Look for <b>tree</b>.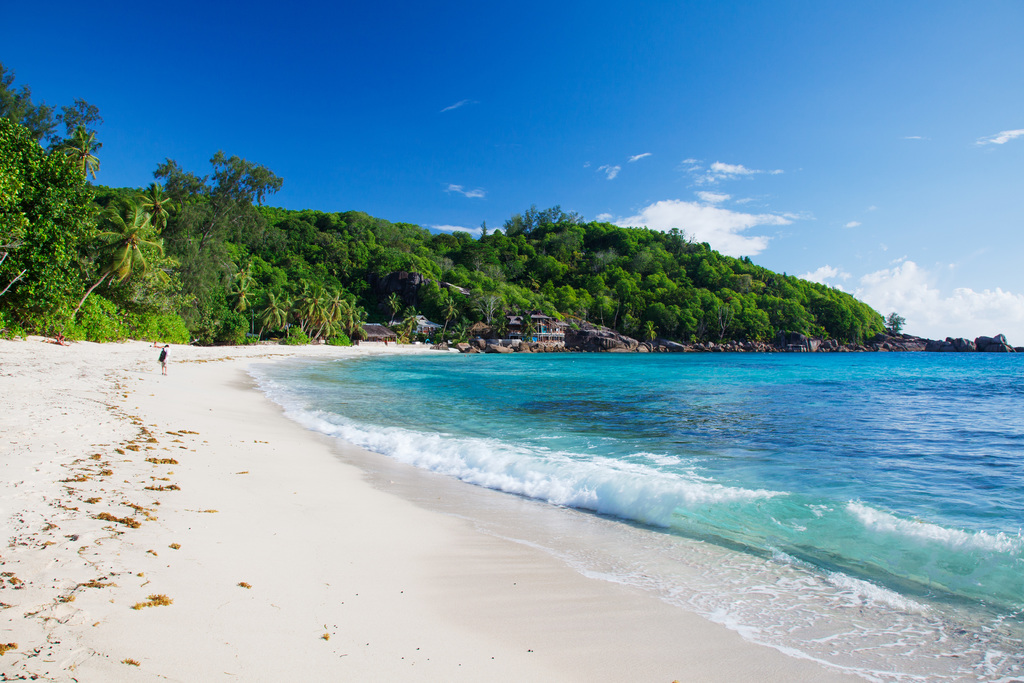
Found: x1=591, y1=294, x2=614, y2=324.
